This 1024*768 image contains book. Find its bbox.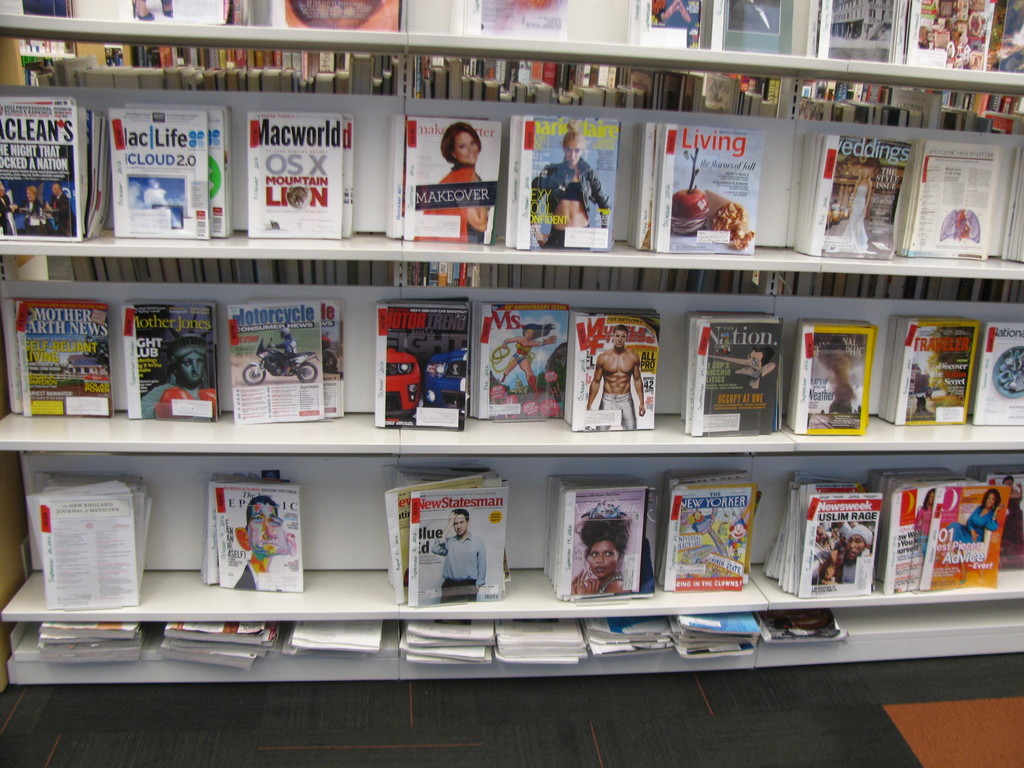
509, 114, 619, 252.
